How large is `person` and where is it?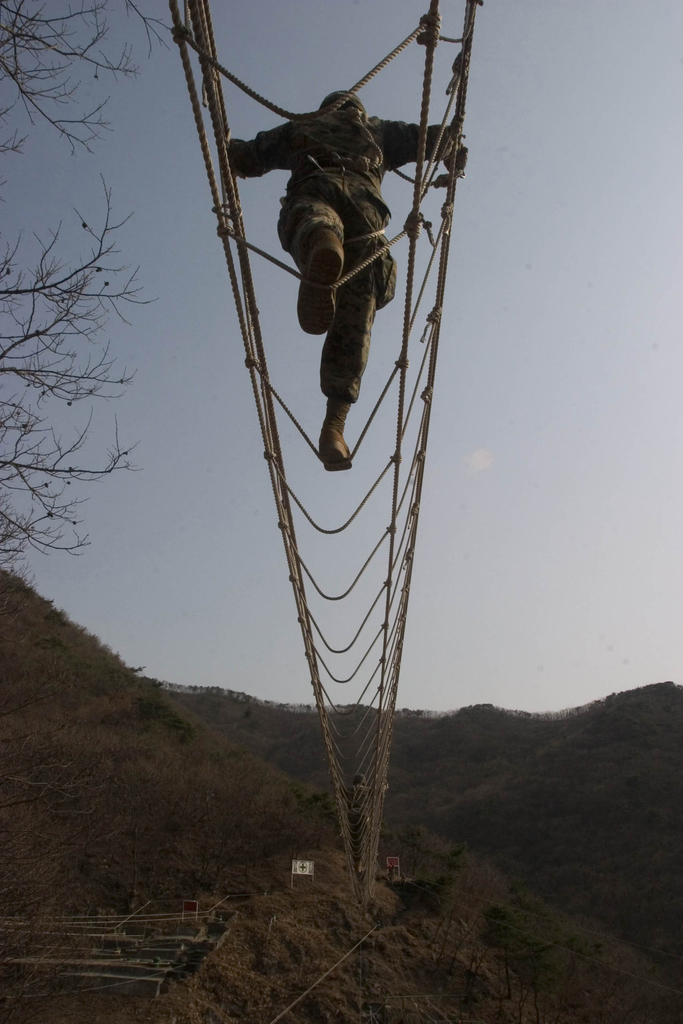
Bounding box: crop(328, 770, 390, 865).
